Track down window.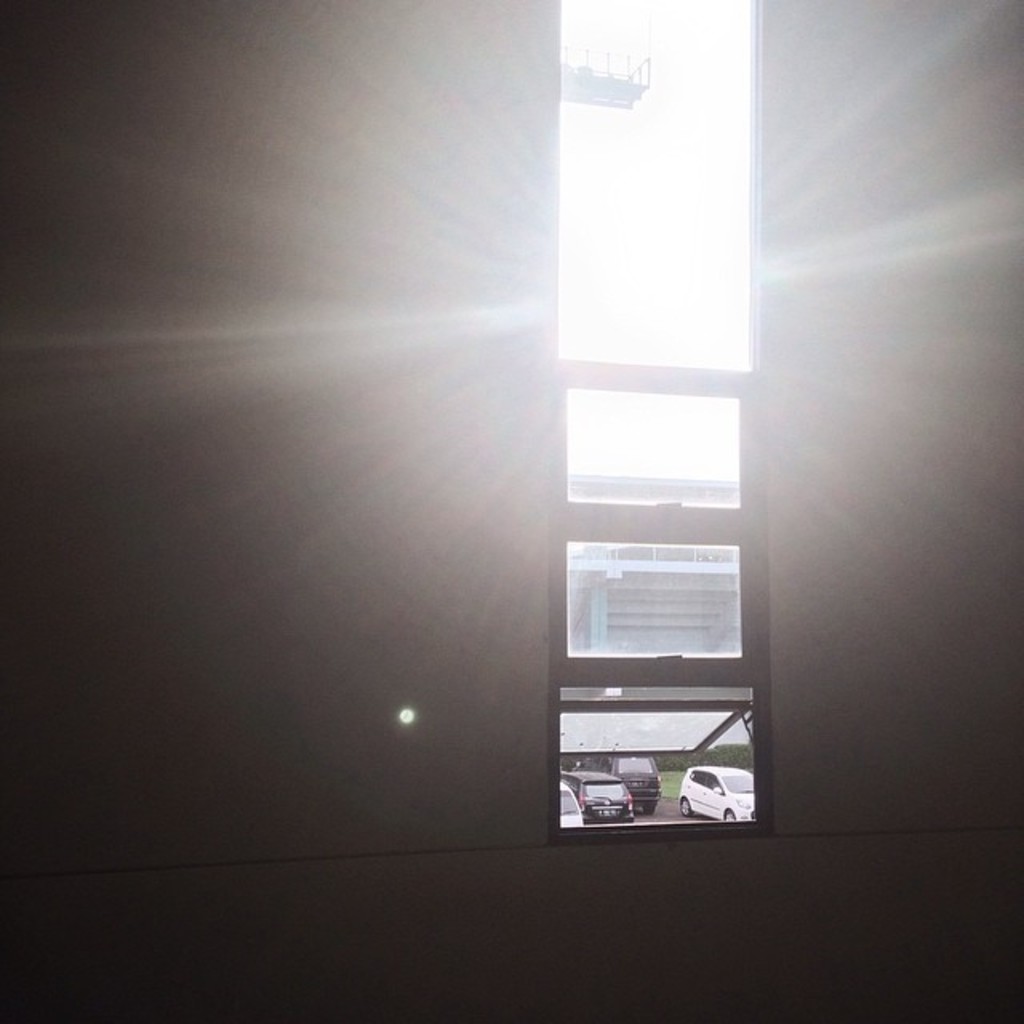
Tracked to 549/0/765/837.
